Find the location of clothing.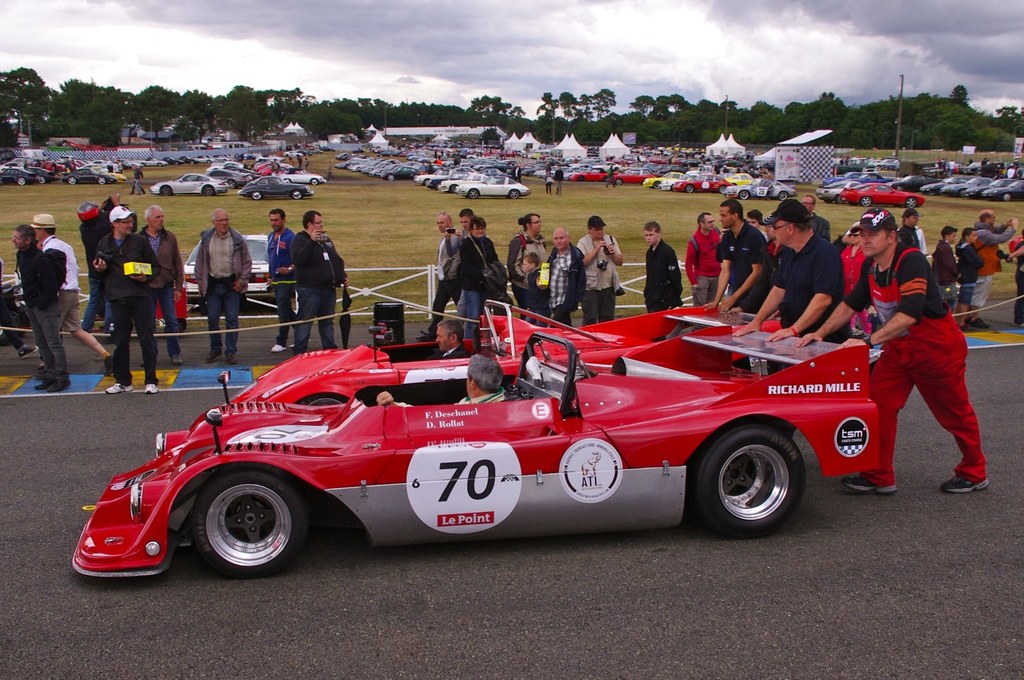
Location: locate(715, 219, 765, 311).
